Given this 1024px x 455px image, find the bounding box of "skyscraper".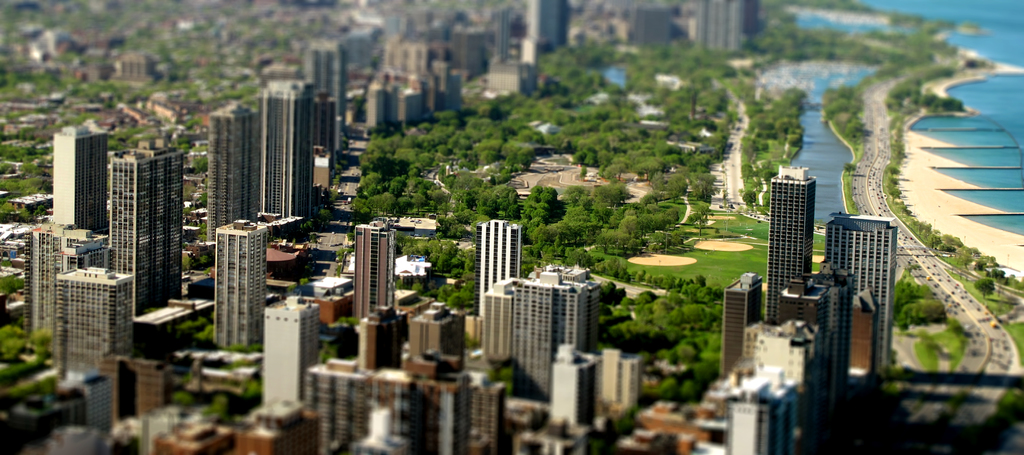
[806, 266, 860, 393].
